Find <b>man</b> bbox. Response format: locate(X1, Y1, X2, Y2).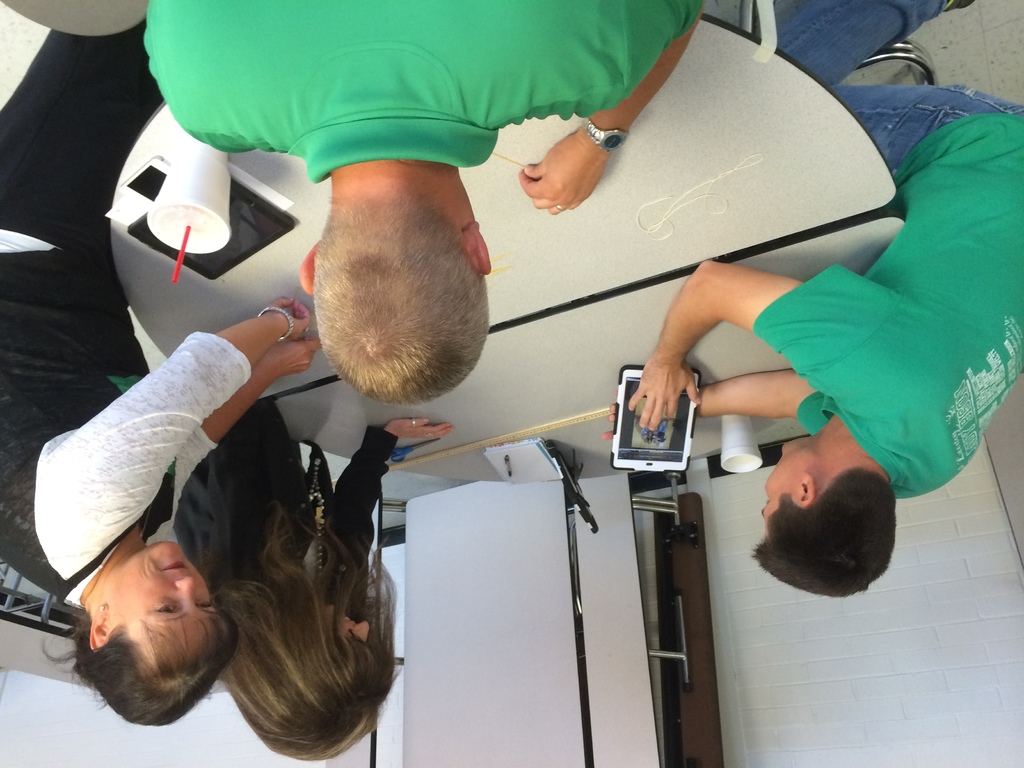
locate(0, 220, 321, 734).
